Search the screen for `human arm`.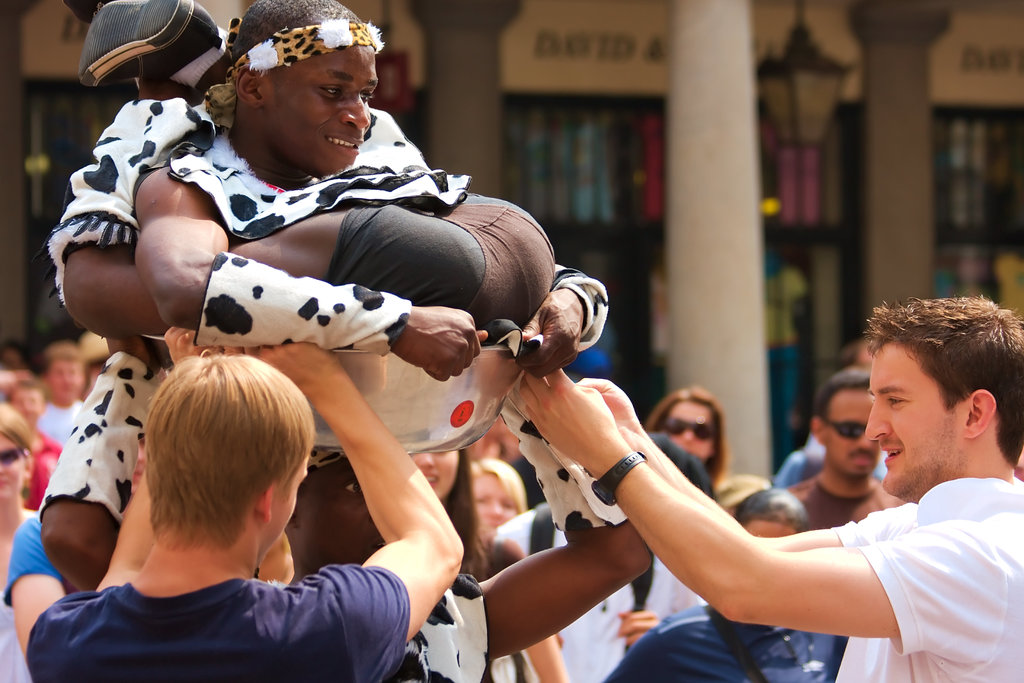
Found at Rect(496, 262, 614, 382).
